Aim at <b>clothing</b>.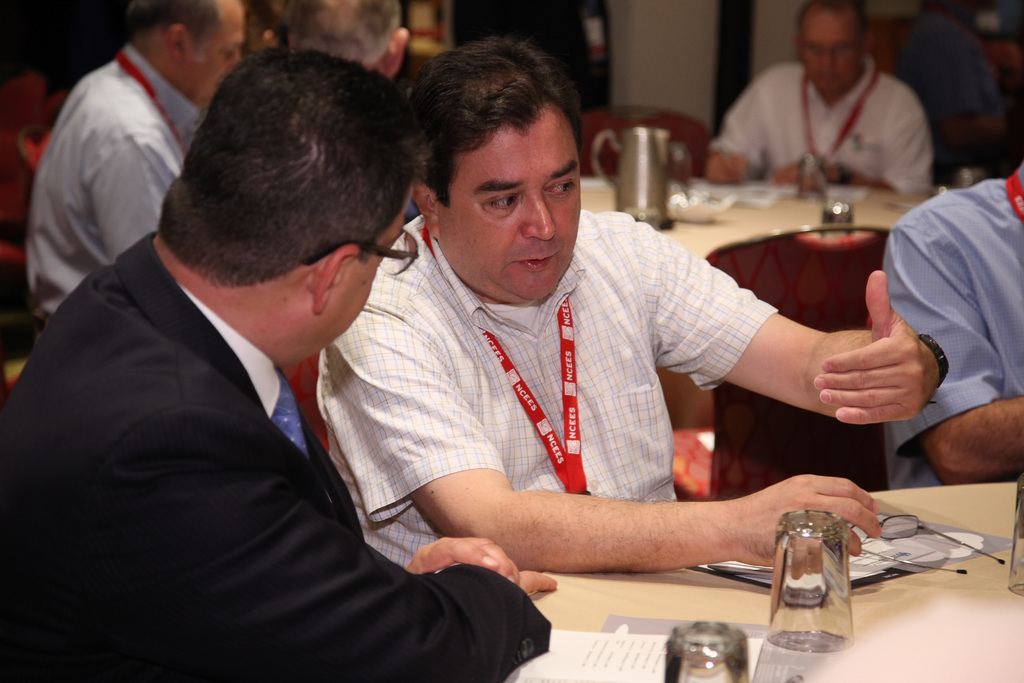
Aimed at region(317, 208, 775, 573).
